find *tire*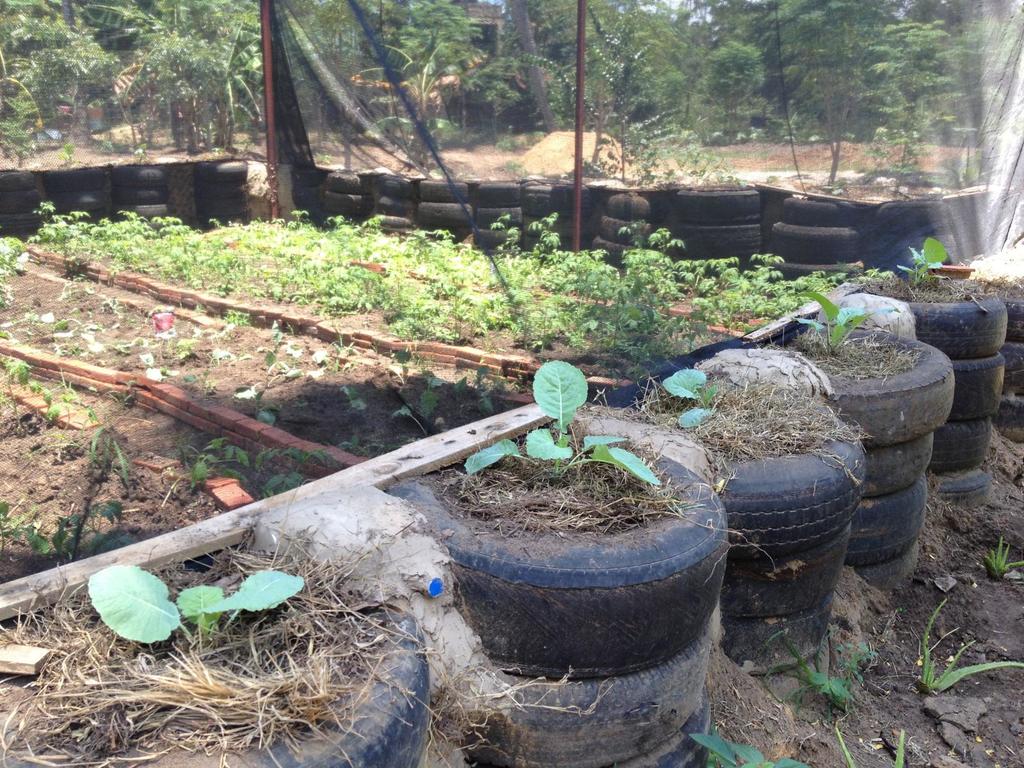
[373,199,418,213]
